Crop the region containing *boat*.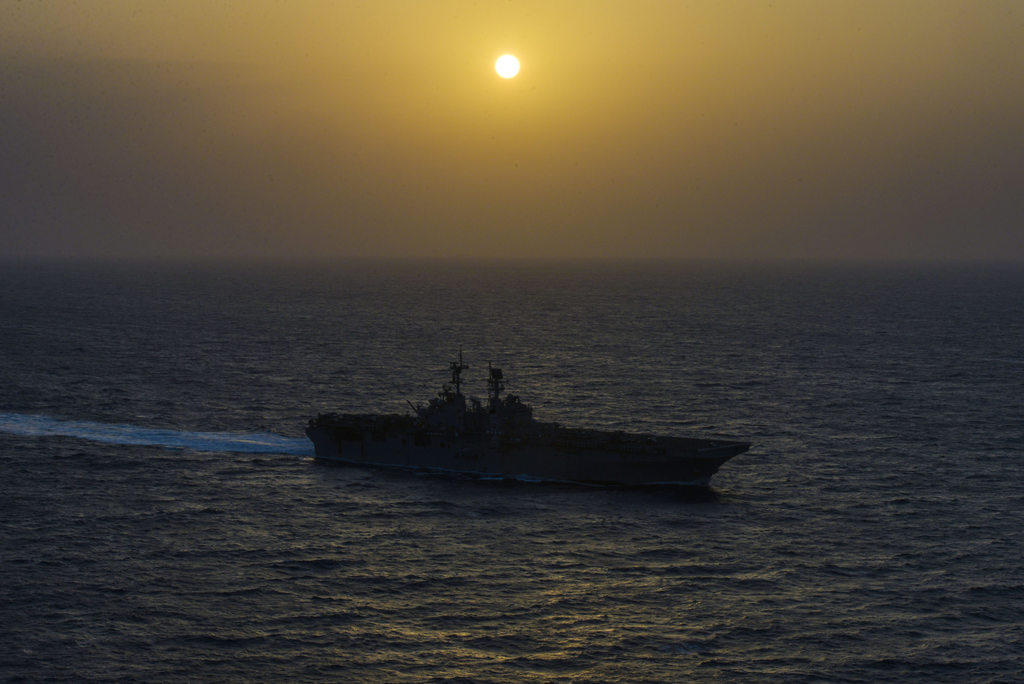
Crop region: bbox=(300, 356, 751, 496).
